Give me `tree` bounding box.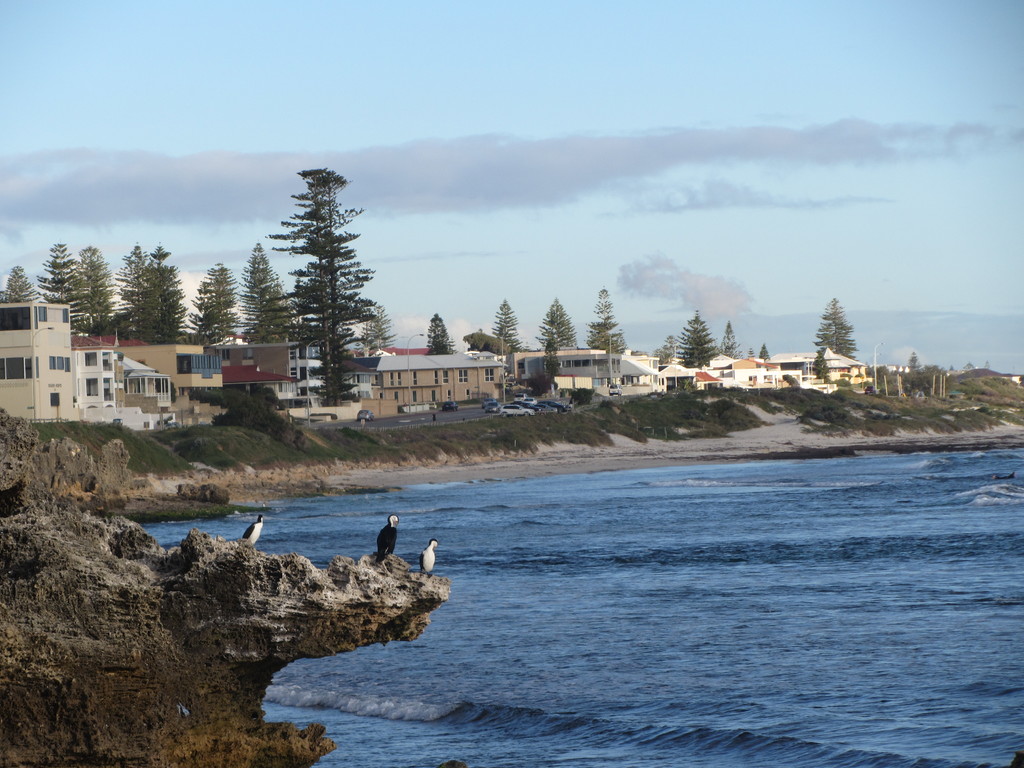
box=[541, 337, 561, 383].
